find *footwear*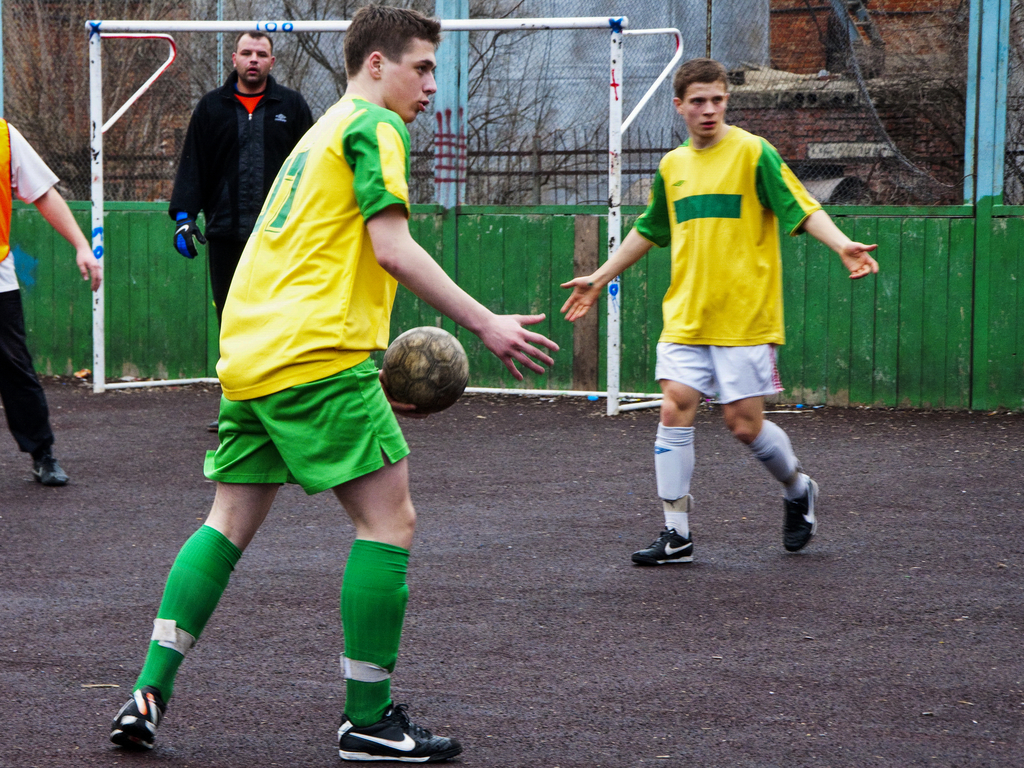
x1=113 y1=691 x2=154 y2=749
